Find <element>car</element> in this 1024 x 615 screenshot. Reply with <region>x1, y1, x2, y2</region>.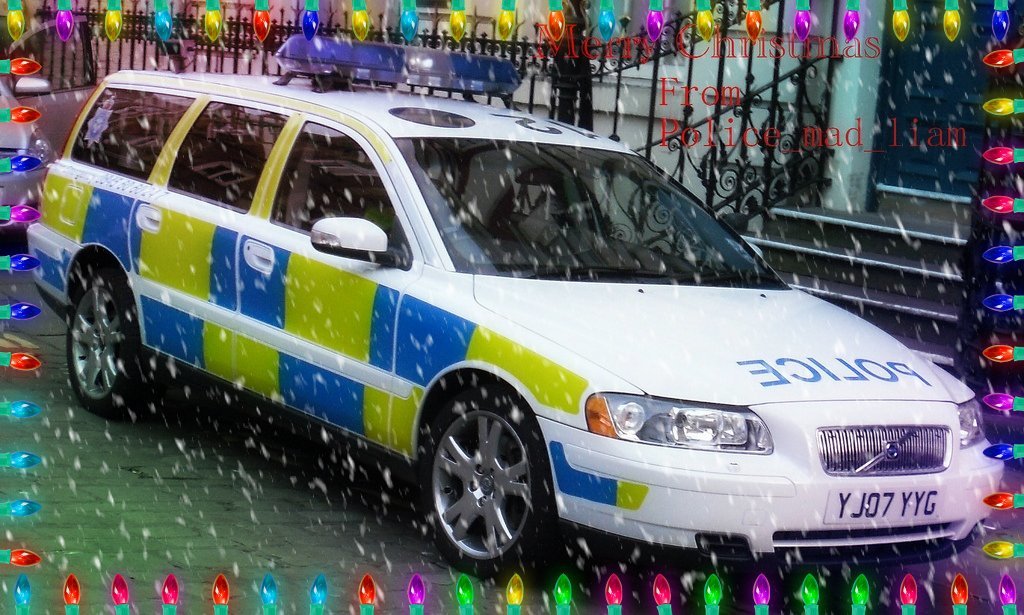
<region>23, 30, 1006, 584</region>.
